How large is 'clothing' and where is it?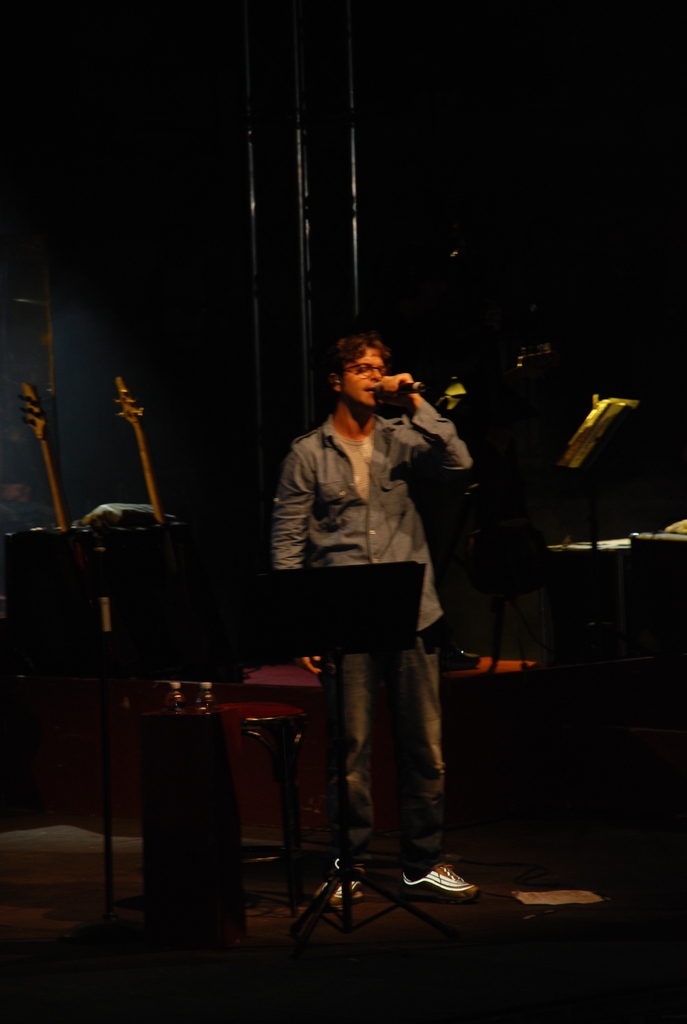
Bounding box: x1=311, y1=632, x2=446, y2=874.
